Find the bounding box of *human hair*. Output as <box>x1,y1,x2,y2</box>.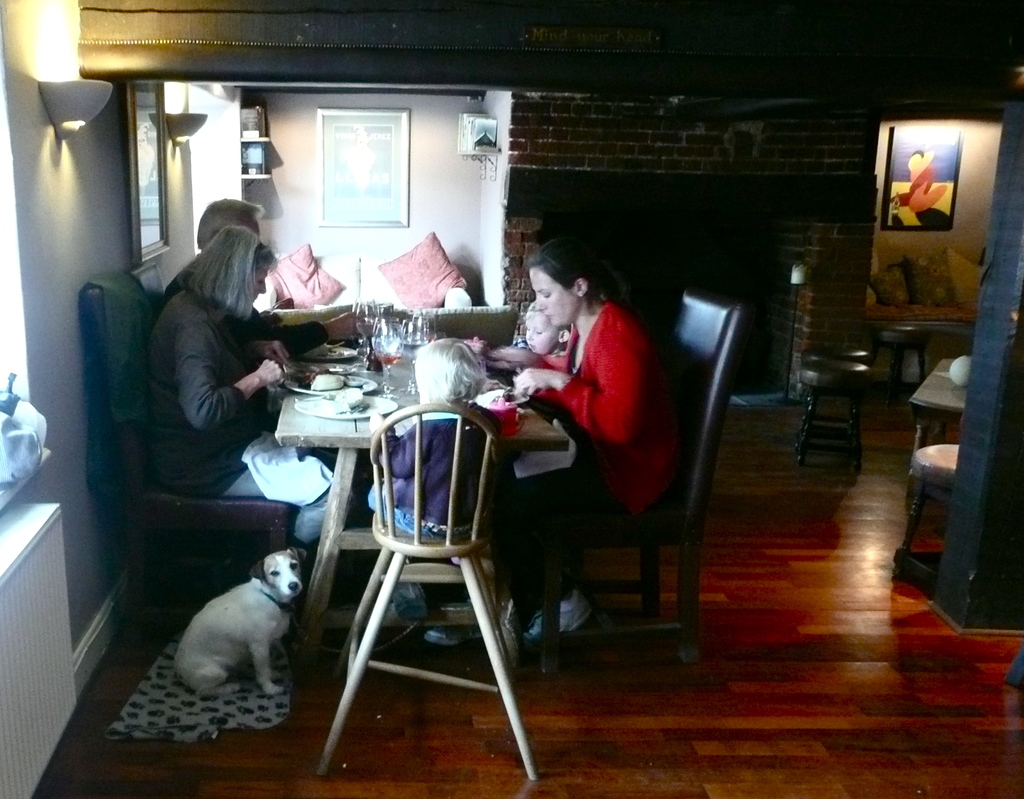
<box>190,195,267,258</box>.
